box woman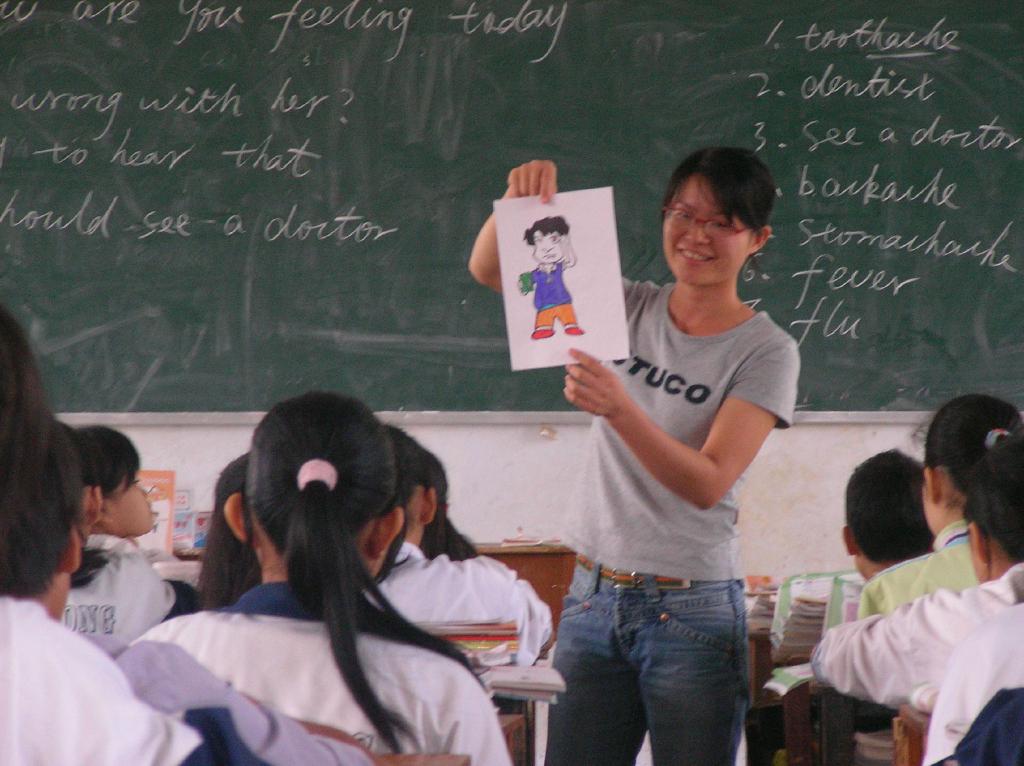
detection(468, 136, 800, 765)
